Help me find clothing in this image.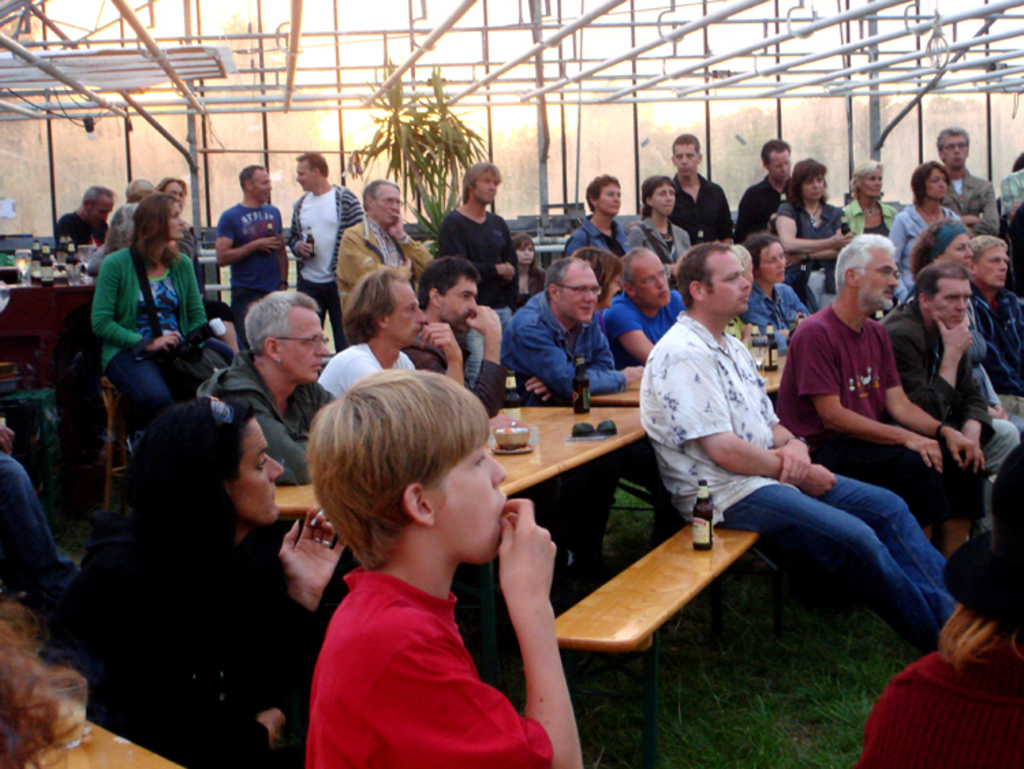
Found it: 605, 285, 676, 336.
